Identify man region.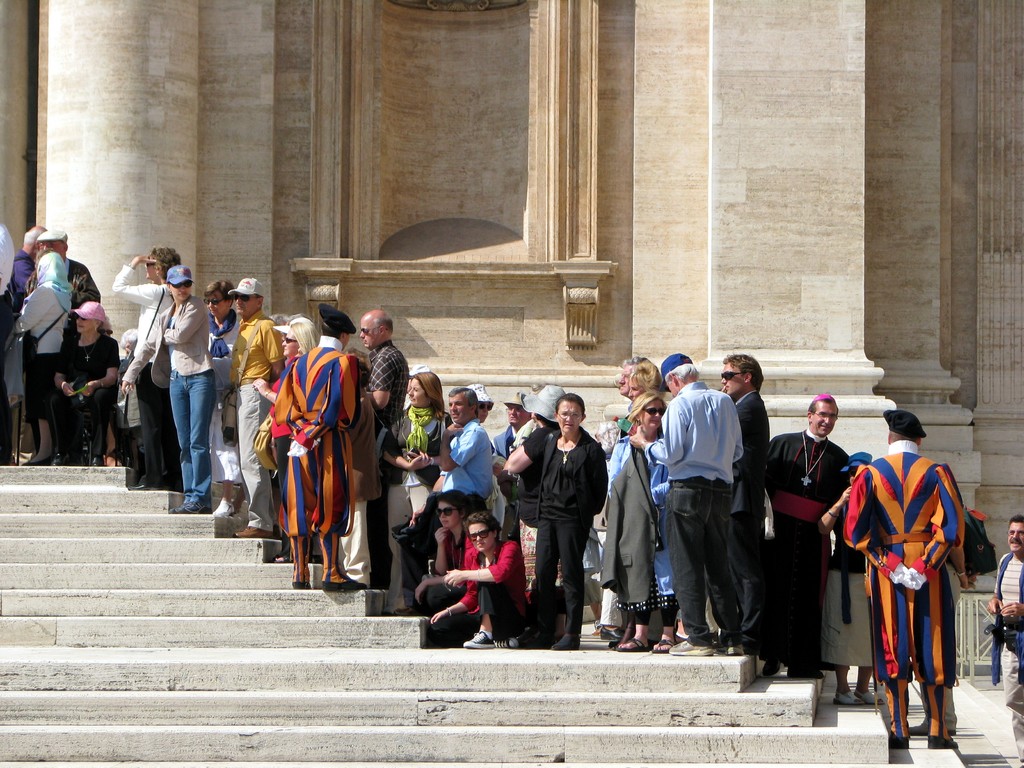
Region: pyautogui.locateOnScreen(218, 276, 284, 534).
